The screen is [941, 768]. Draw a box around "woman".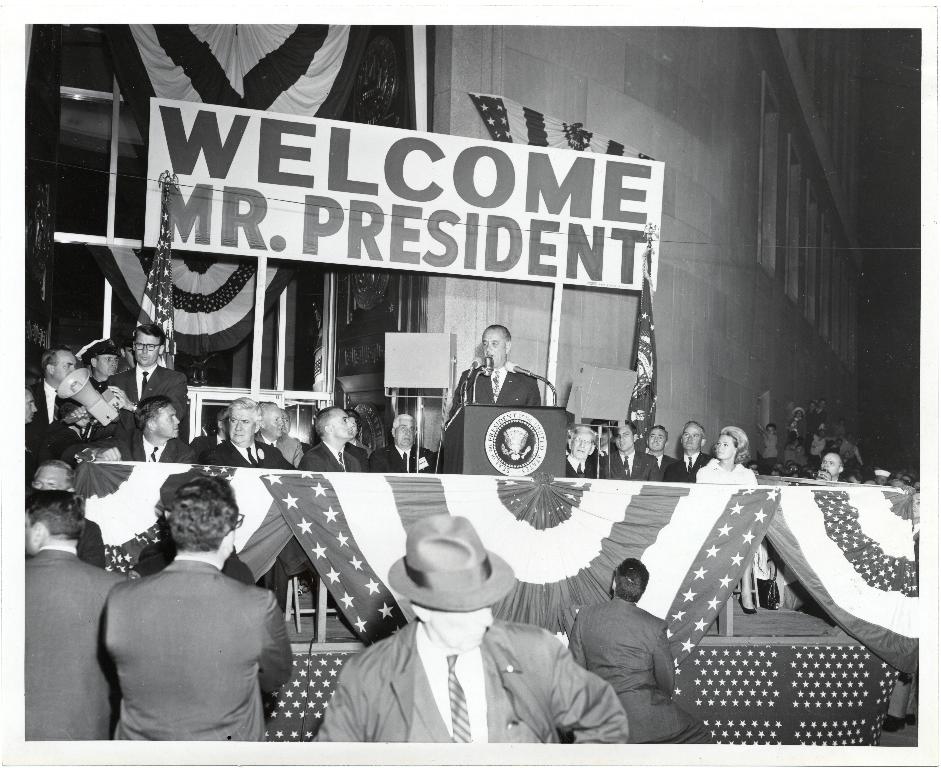
695, 440, 762, 614.
